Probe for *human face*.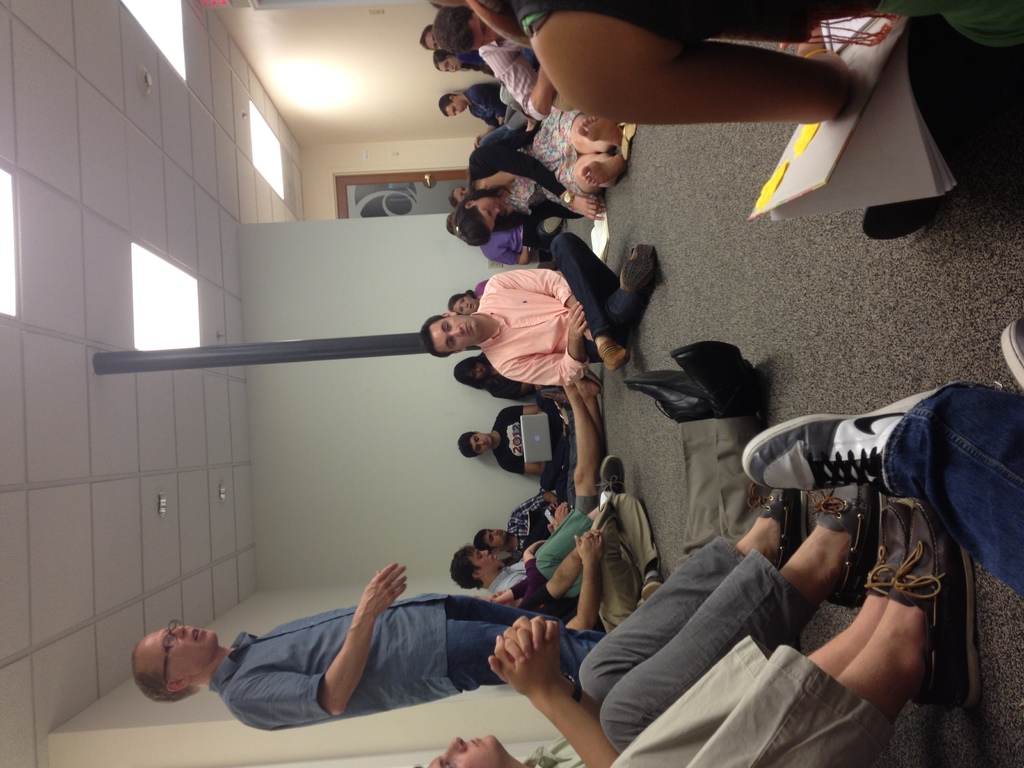
Probe result: 445 100 467 115.
